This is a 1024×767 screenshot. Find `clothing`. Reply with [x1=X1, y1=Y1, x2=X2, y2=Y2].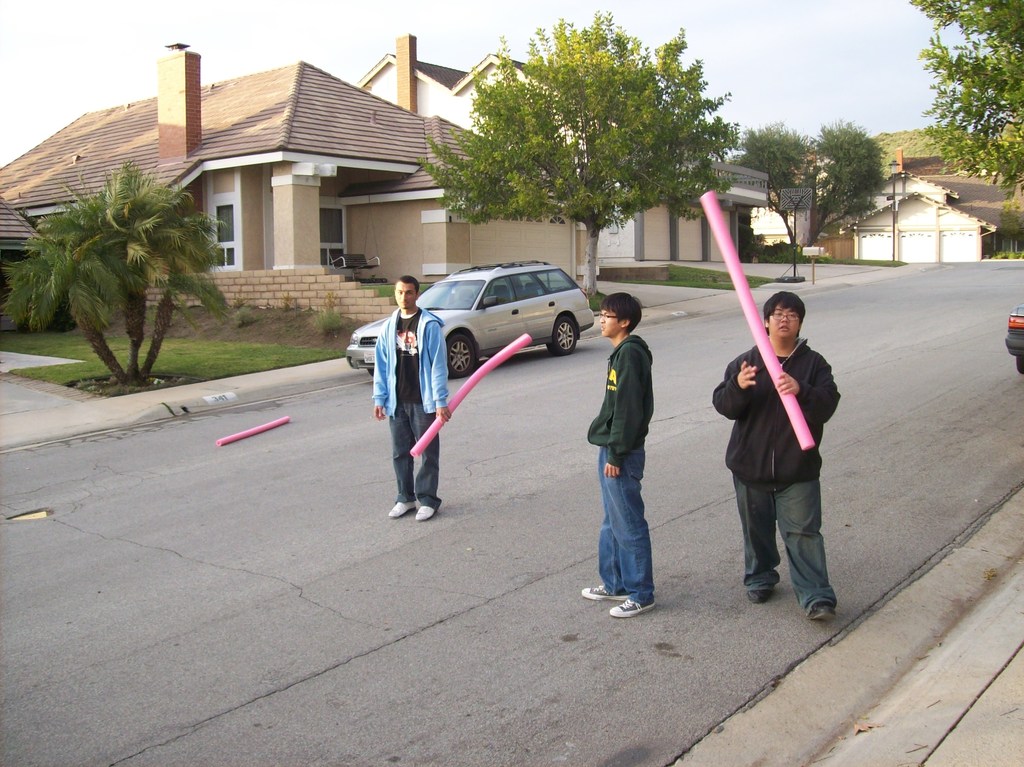
[x1=587, y1=333, x2=657, y2=604].
